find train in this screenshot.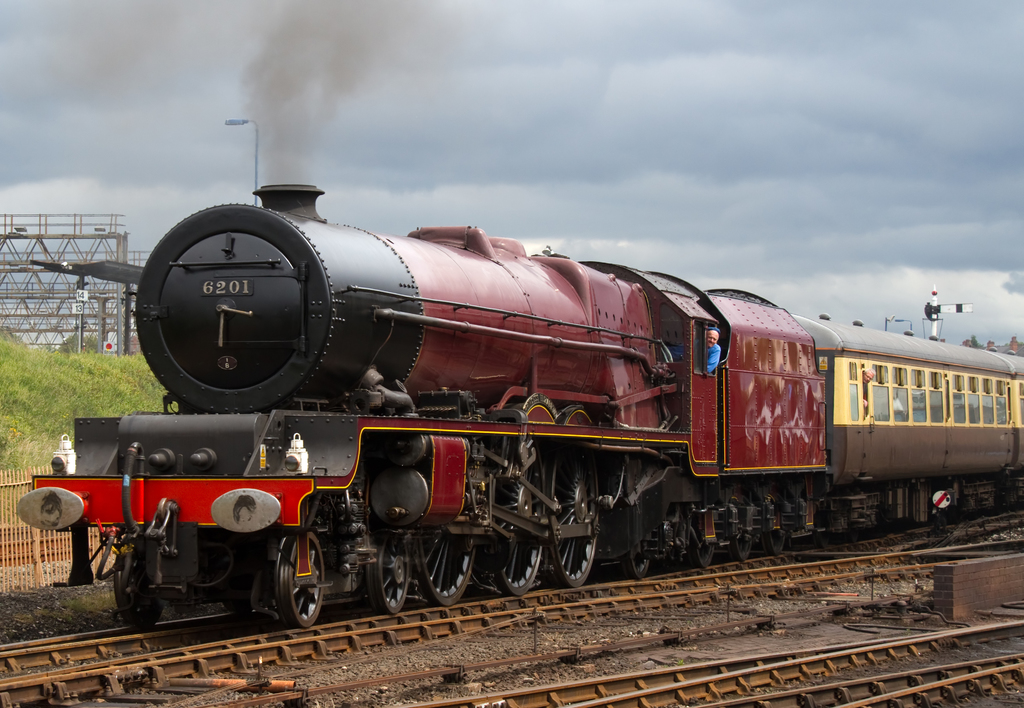
The bounding box for train is (18,176,1023,634).
